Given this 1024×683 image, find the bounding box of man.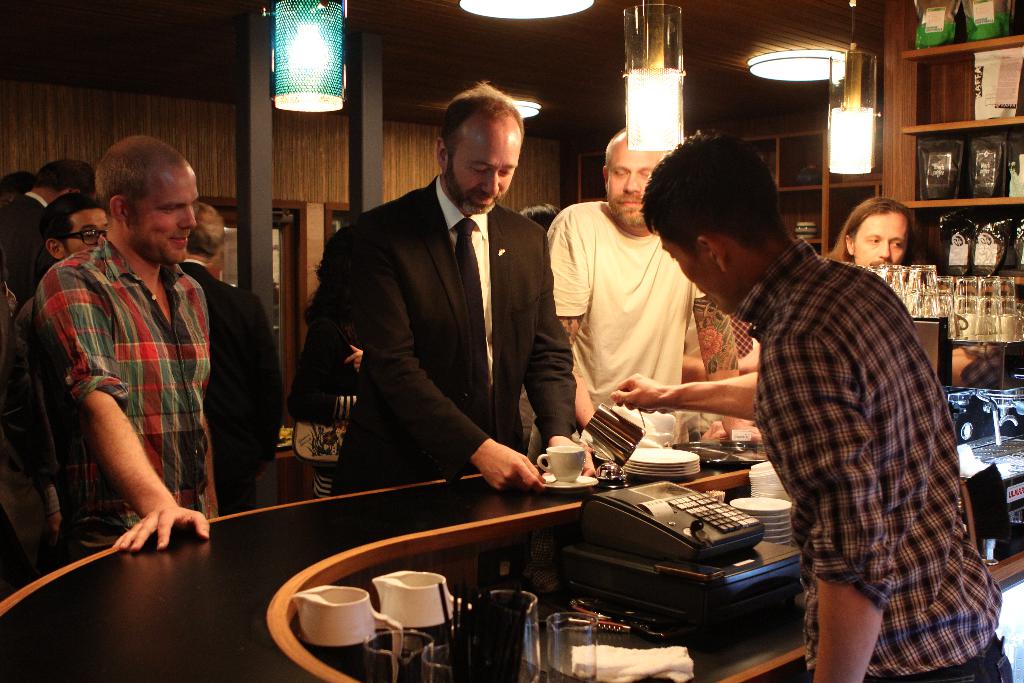
left=290, top=94, right=573, bottom=516.
